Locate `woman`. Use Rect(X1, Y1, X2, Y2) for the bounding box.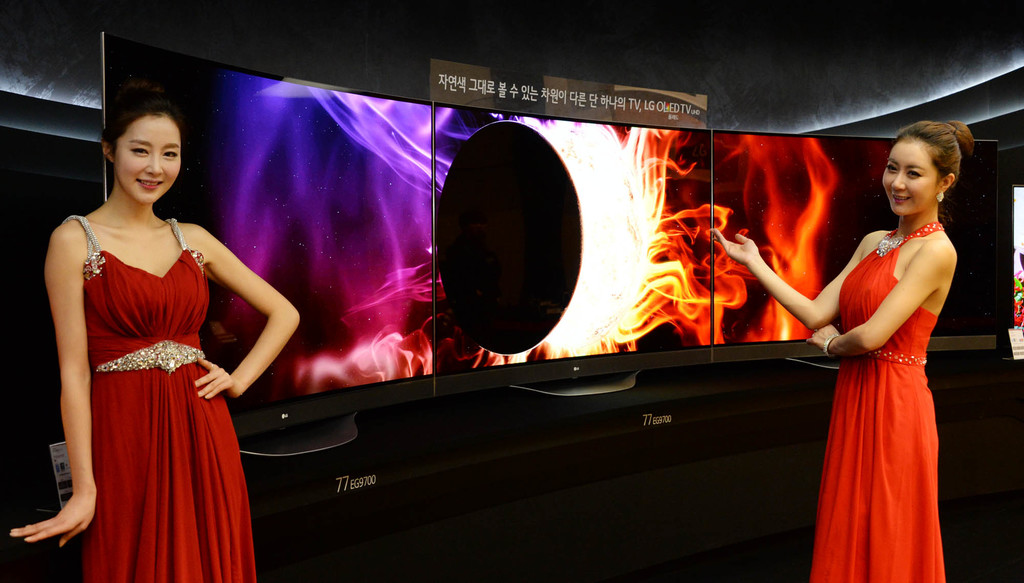
Rect(10, 86, 303, 582).
